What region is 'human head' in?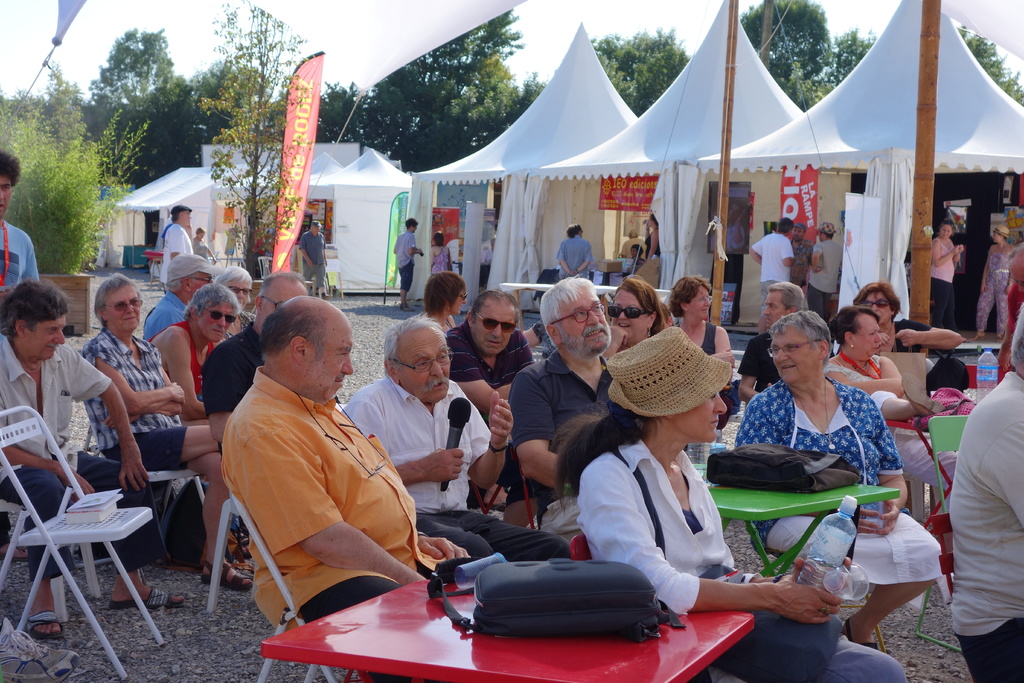
region(940, 219, 956, 242).
